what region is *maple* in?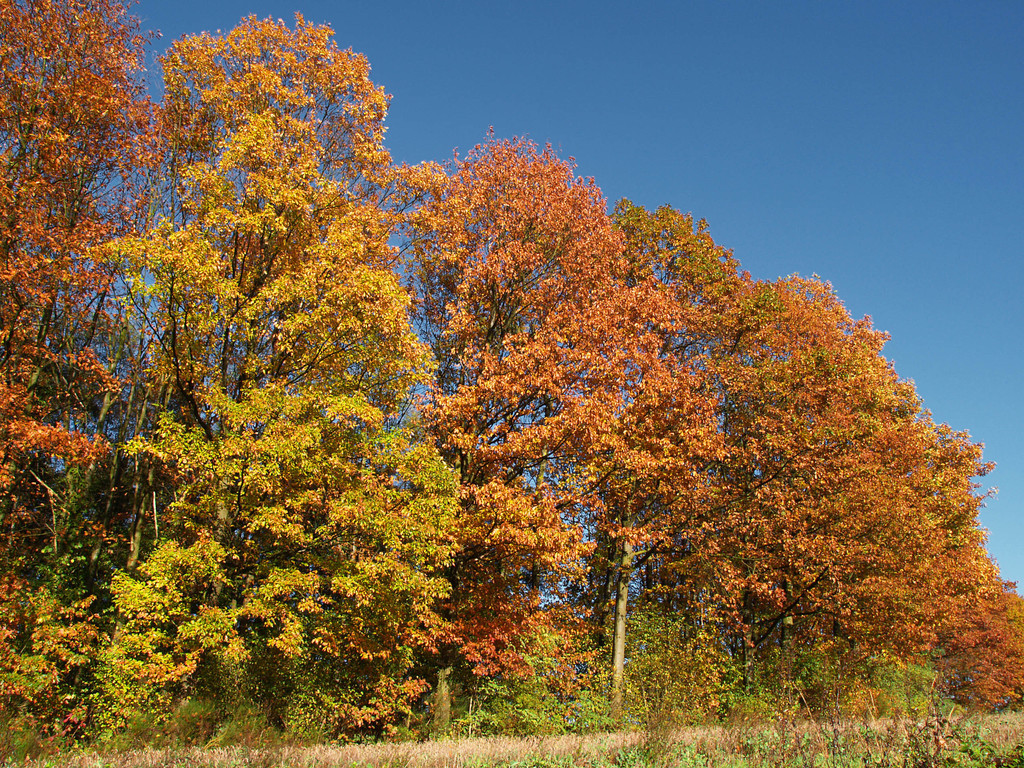
[left=607, top=197, right=747, bottom=716].
